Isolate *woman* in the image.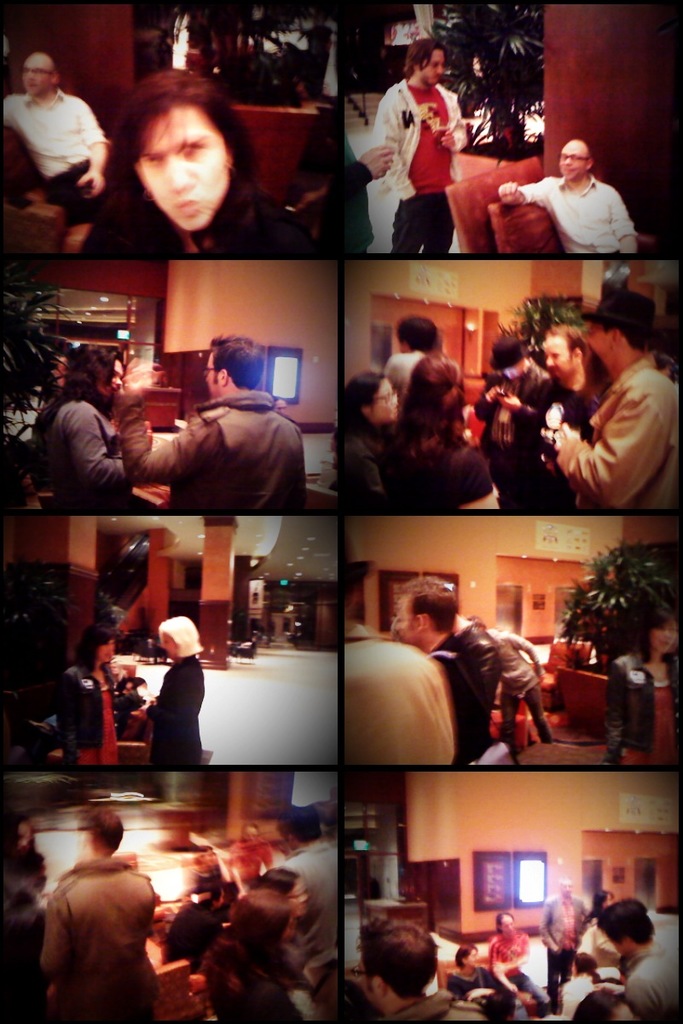
Isolated region: <box>553,957,596,1023</box>.
